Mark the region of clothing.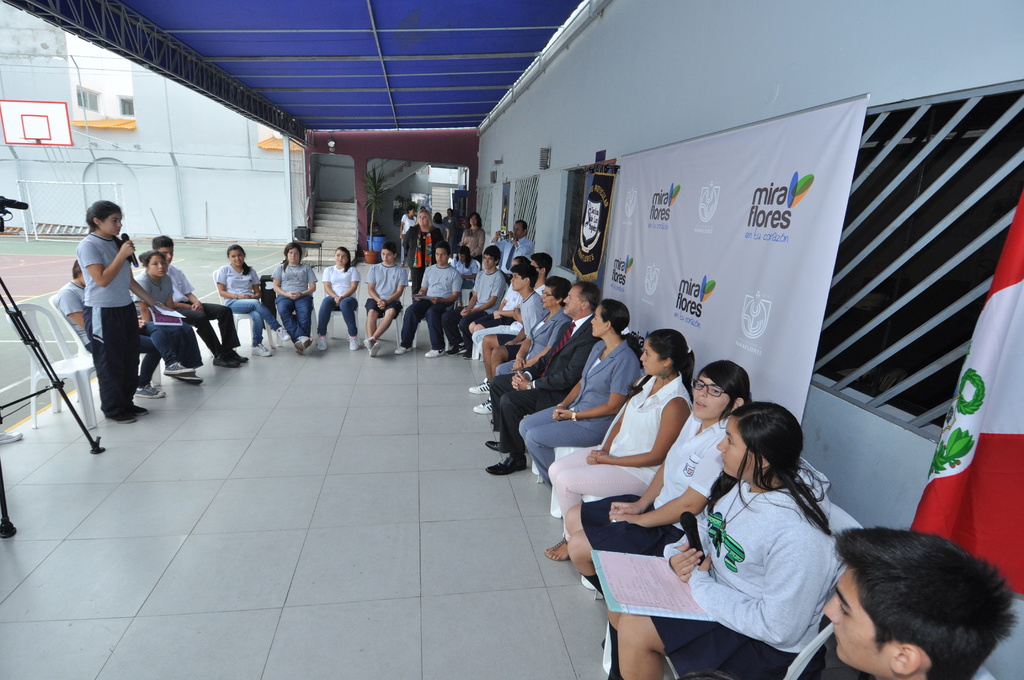
Region: 458:255:513:347.
